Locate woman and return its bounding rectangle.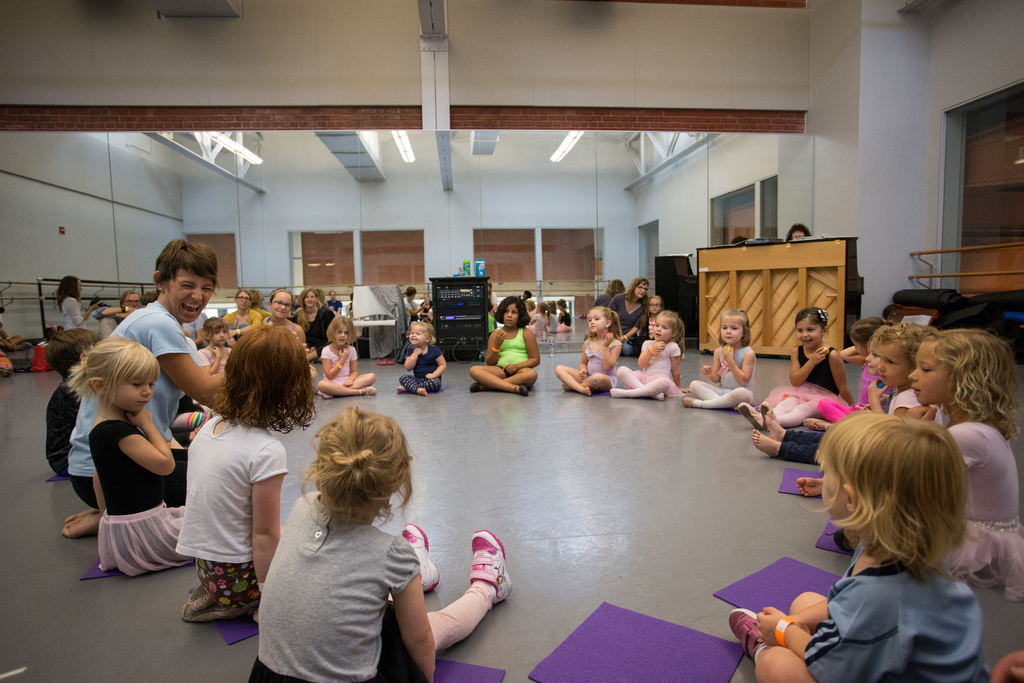
289,285,337,361.
